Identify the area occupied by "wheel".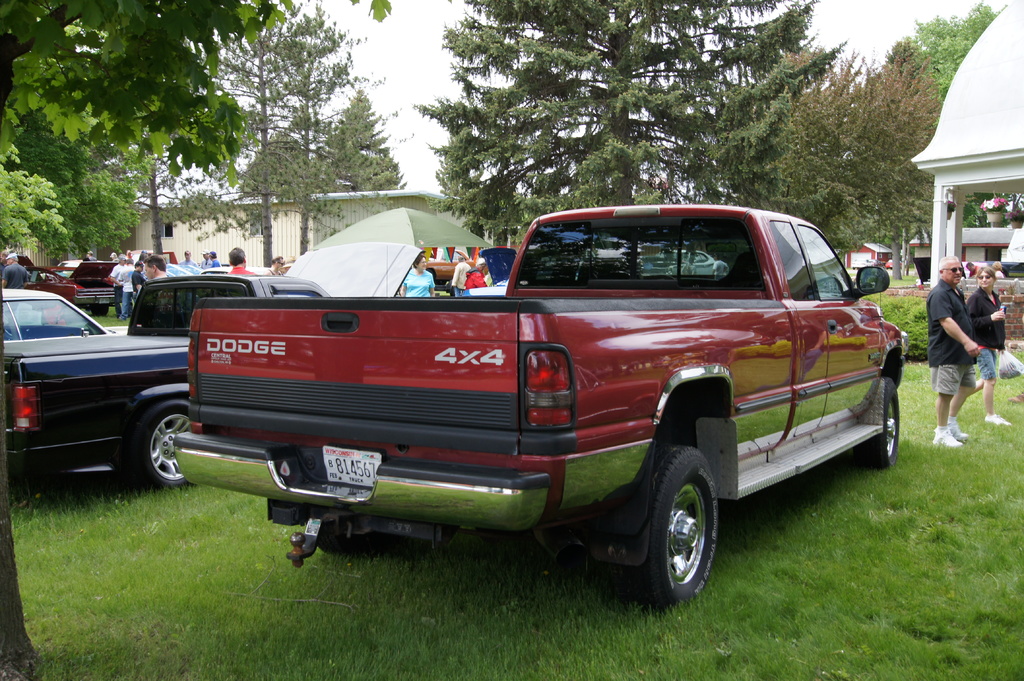
Area: detection(653, 478, 729, 602).
